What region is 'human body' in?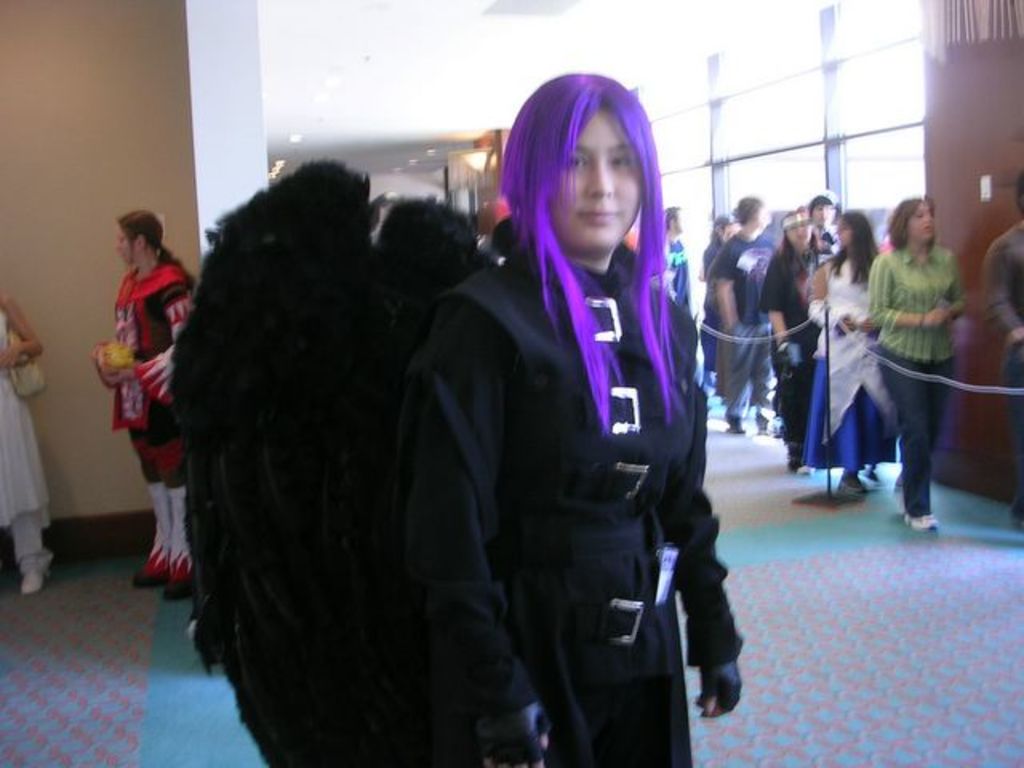
0/288/54/587.
